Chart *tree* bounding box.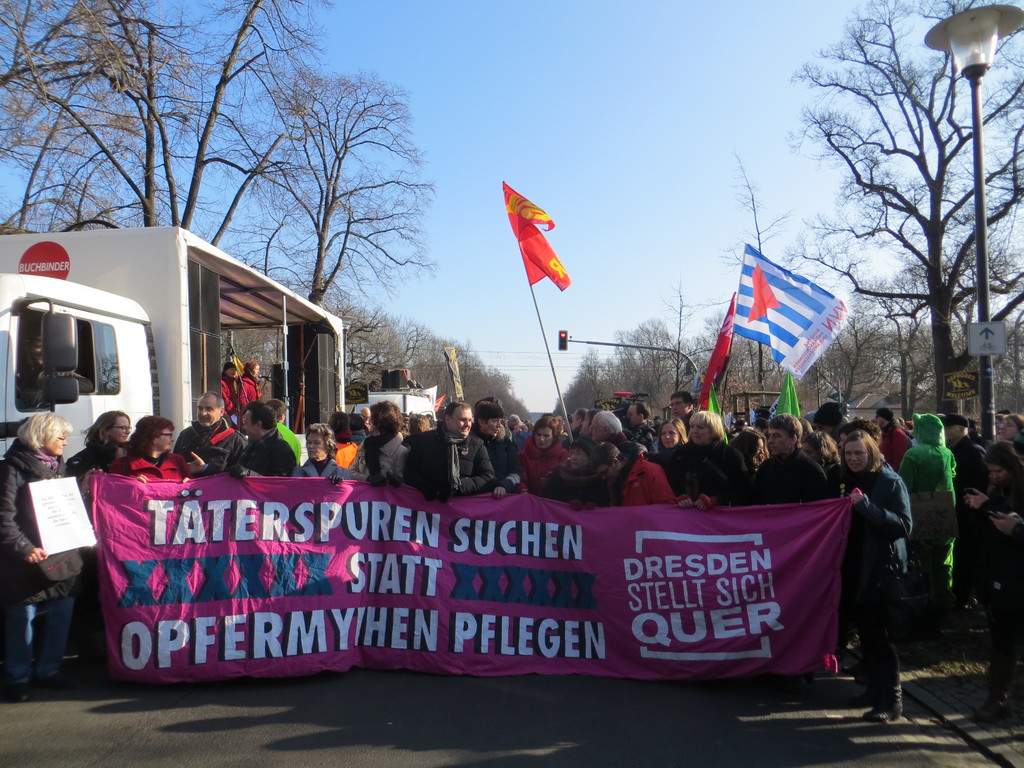
Charted: <region>783, 0, 1023, 416</region>.
